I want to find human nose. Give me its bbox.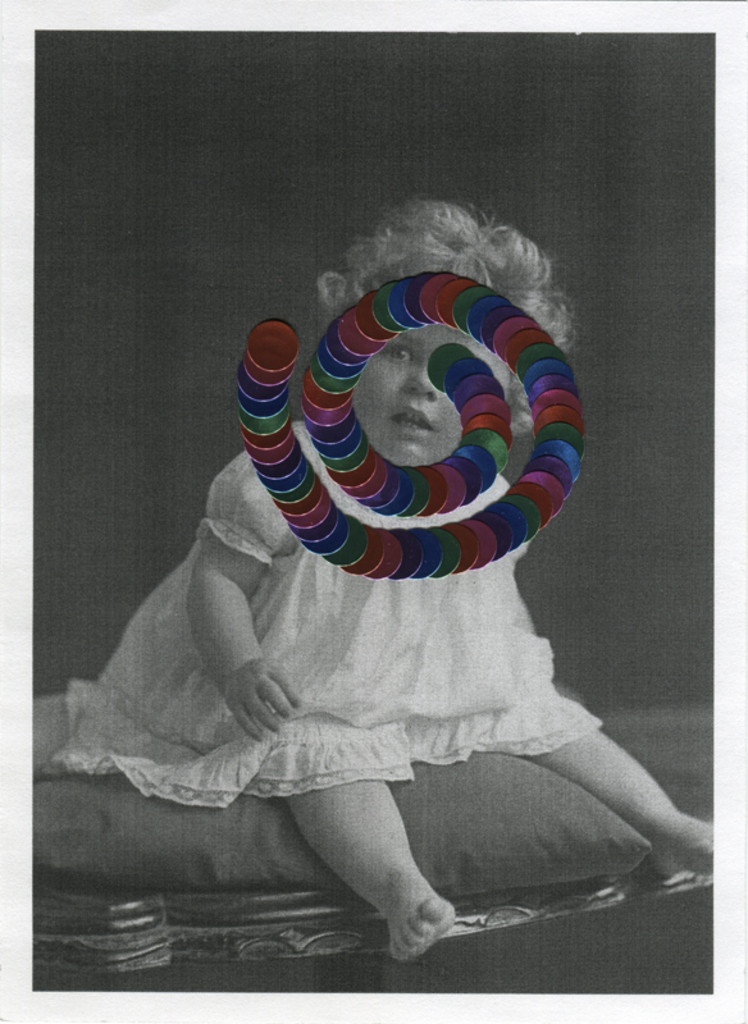
x1=401, y1=358, x2=435, y2=402.
